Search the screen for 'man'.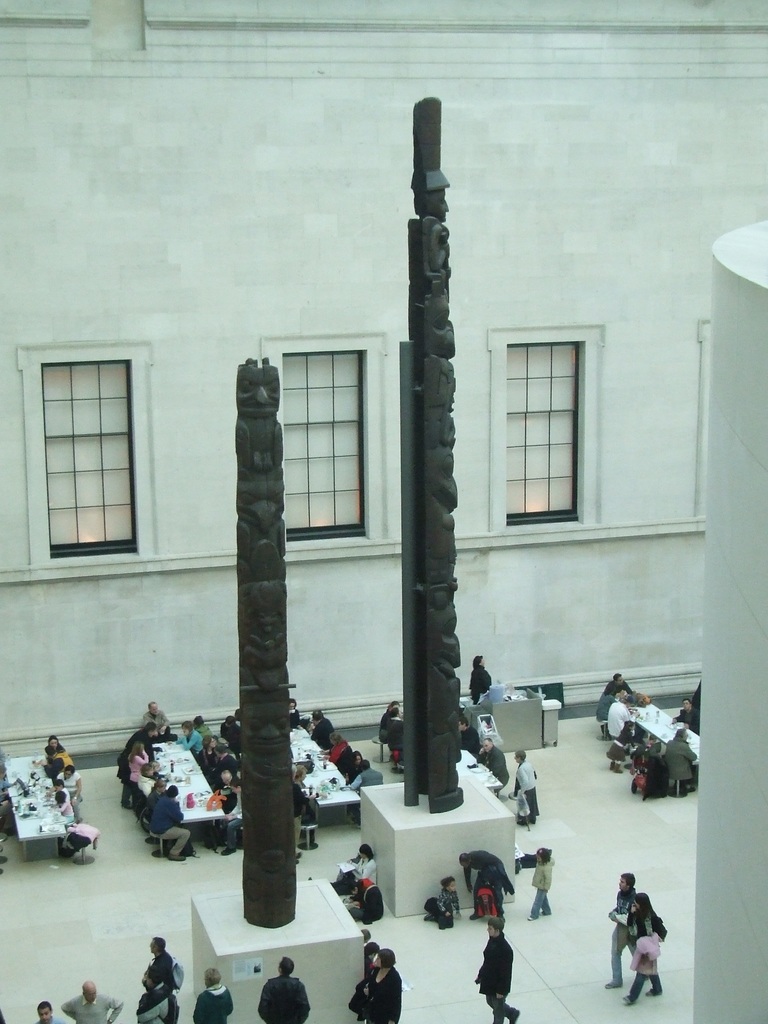
Found at [left=62, top=984, right=124, bottom=1023].
